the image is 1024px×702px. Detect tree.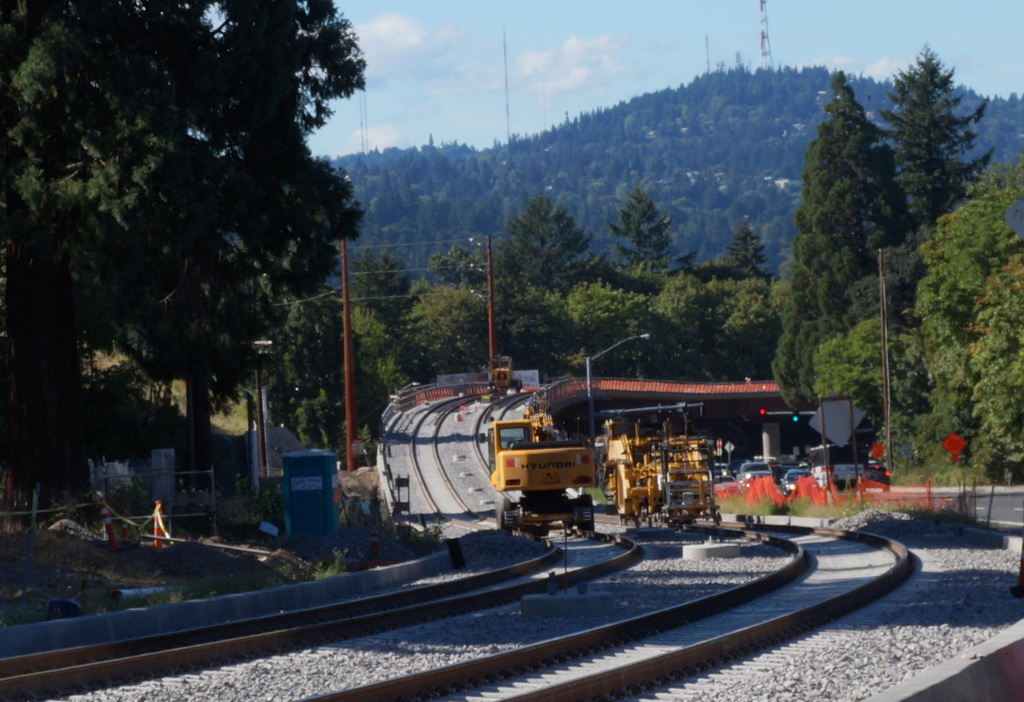
Detection: (x1=0, y1=0, x2=172, y2=497).
